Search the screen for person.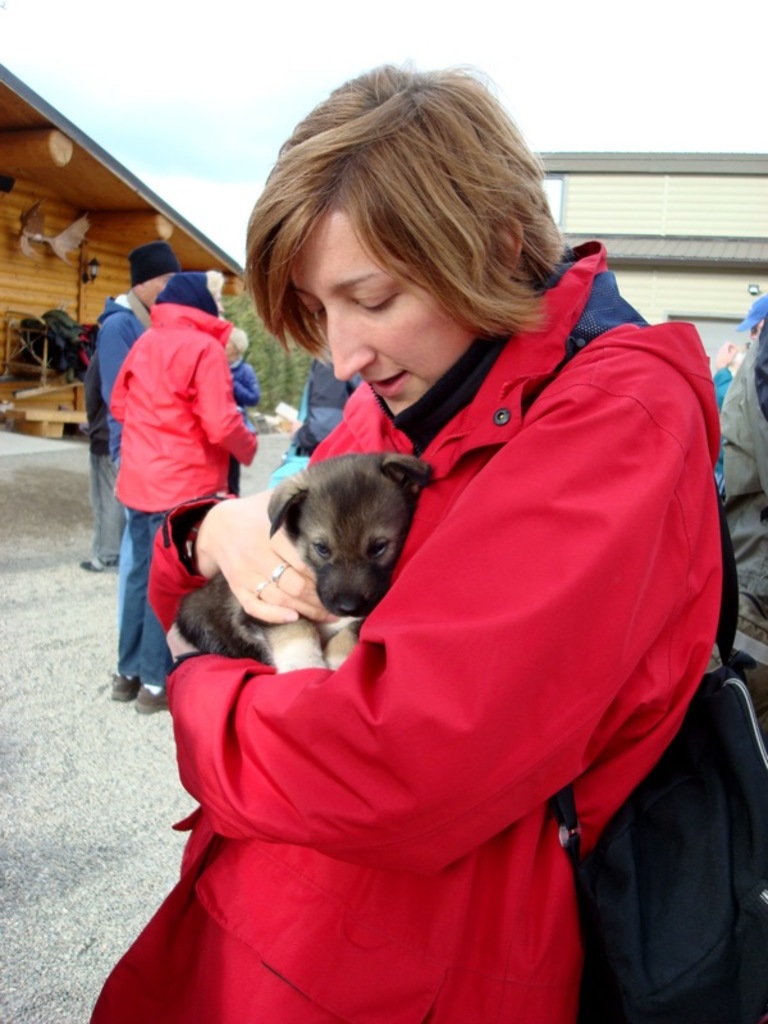
Found at region(99, 266, 256, 723).
